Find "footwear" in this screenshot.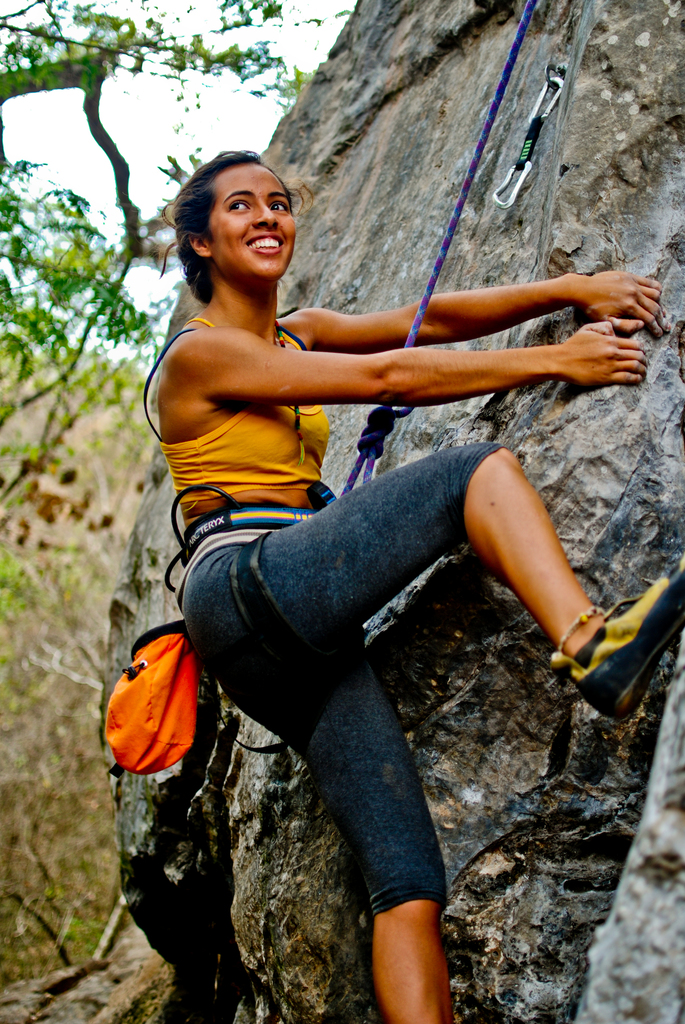
The bounding box for "footwear" is Rect(548, 557, 684, 721).
